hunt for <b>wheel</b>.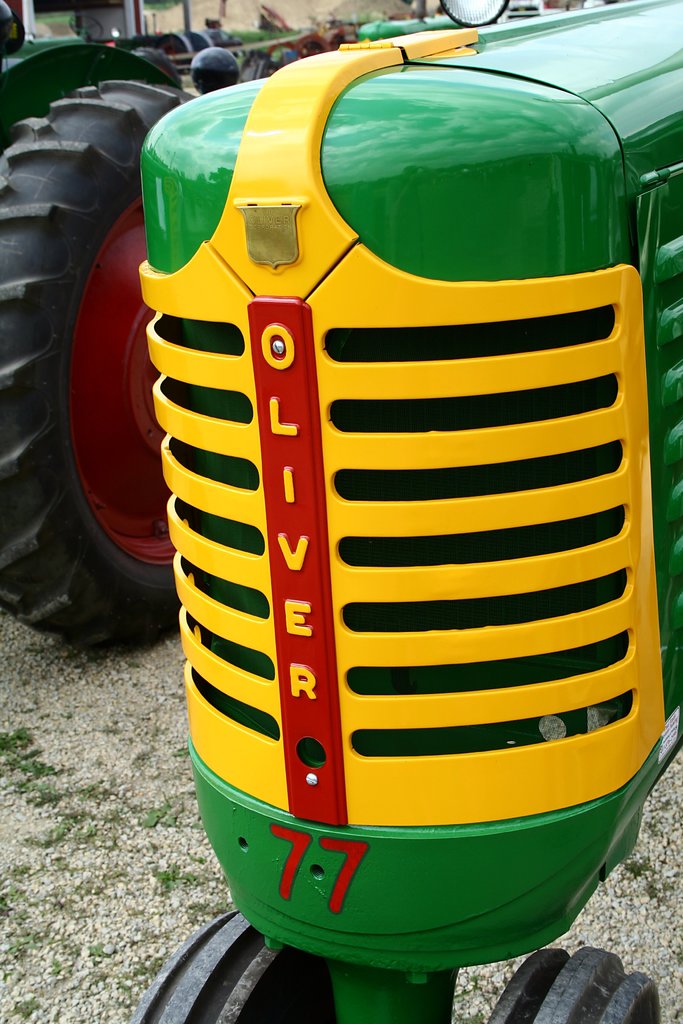
Hunted down at l=490, t=947, r=665, b=1023.
